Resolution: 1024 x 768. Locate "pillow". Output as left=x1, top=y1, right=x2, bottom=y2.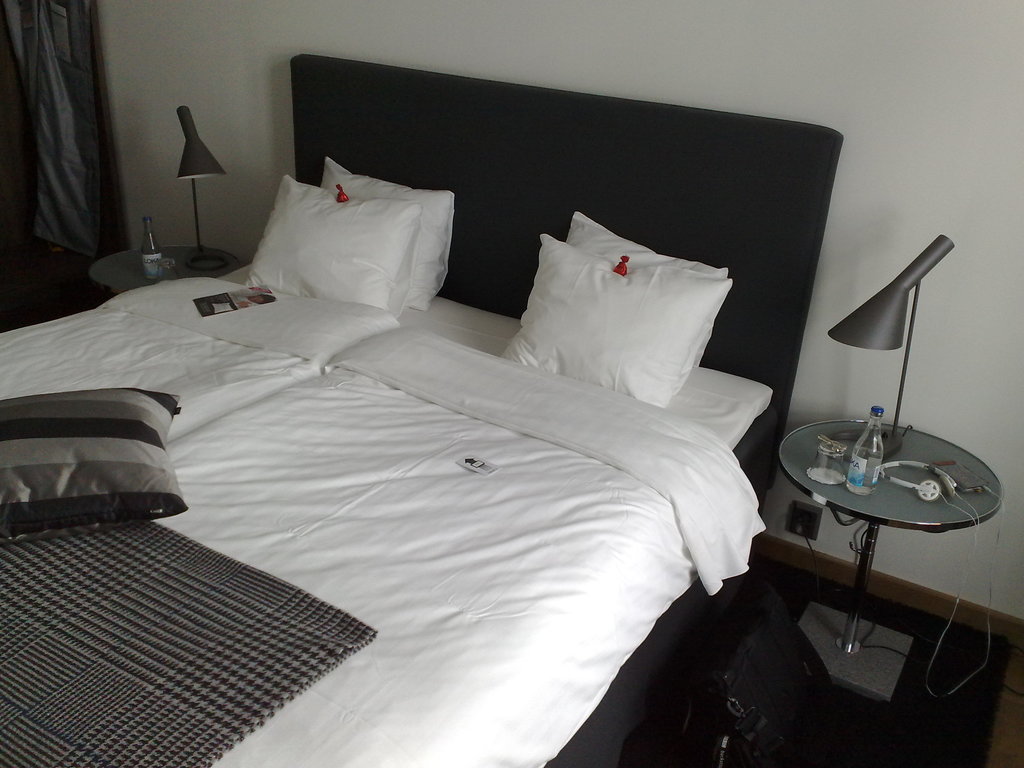
left=307, top=154, right=460, bottom=324.
